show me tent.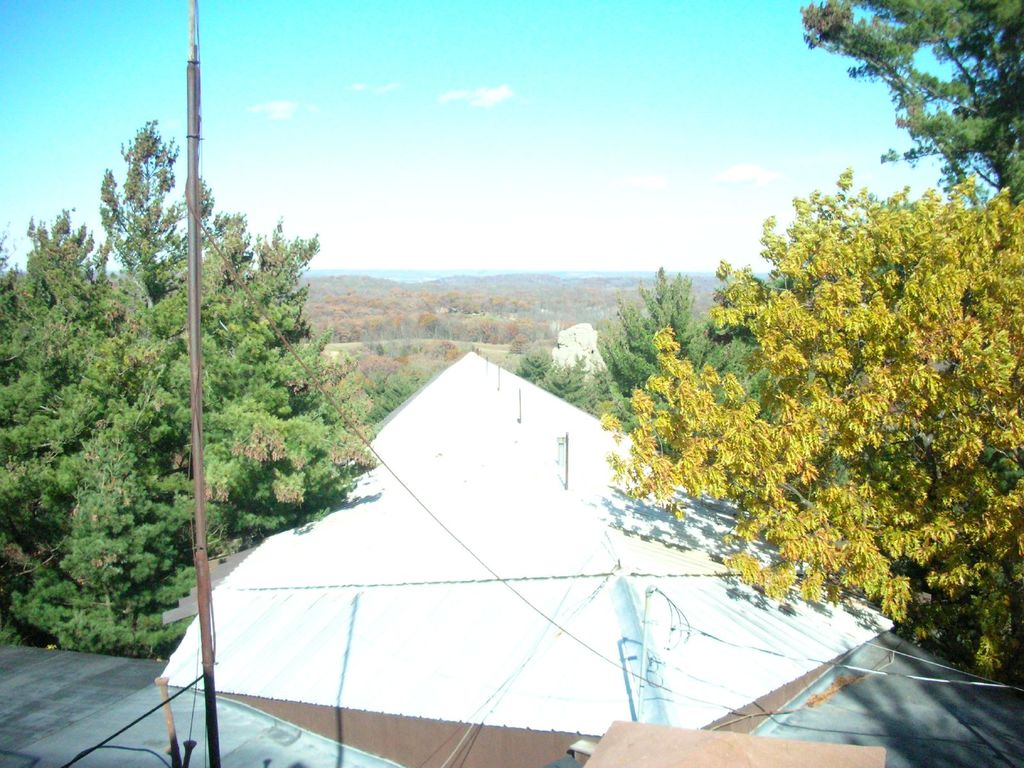
tent is here: 154 352 910 740.
